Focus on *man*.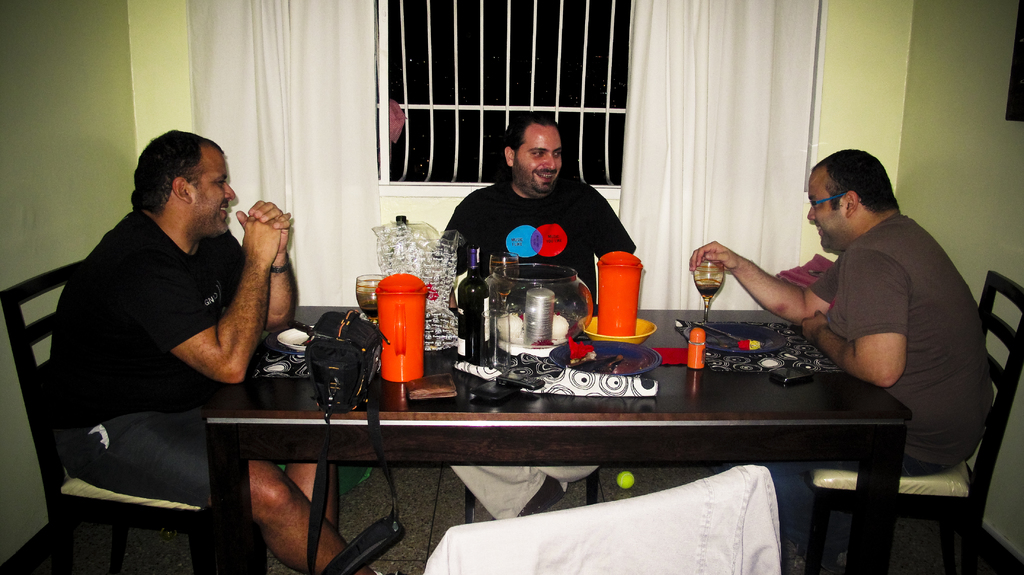
Focused at box(54, 130, 385, 574).
